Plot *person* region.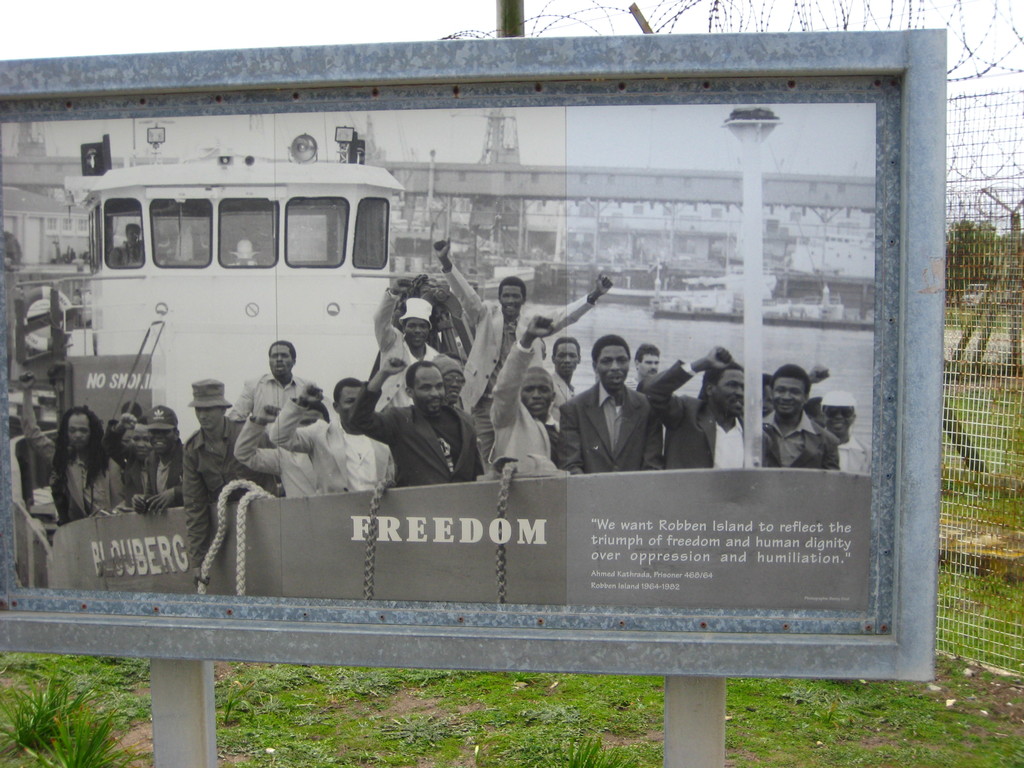
Plotted at 234:398:336:491.
